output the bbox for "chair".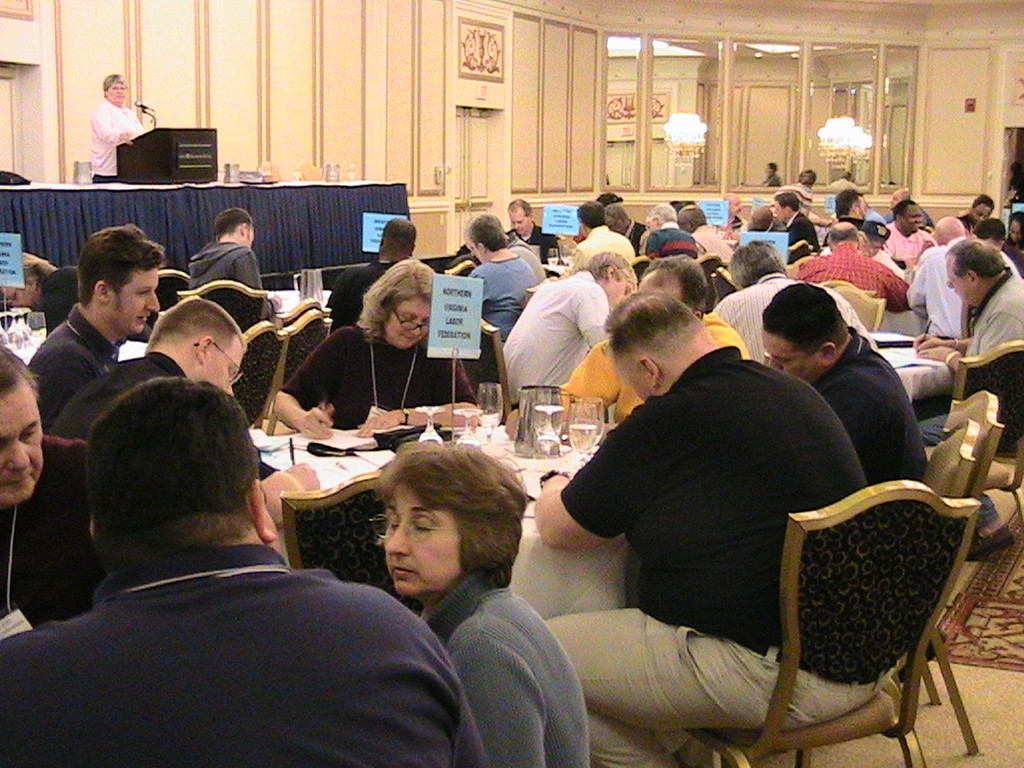
bbox(789, 236, 813, 262).
